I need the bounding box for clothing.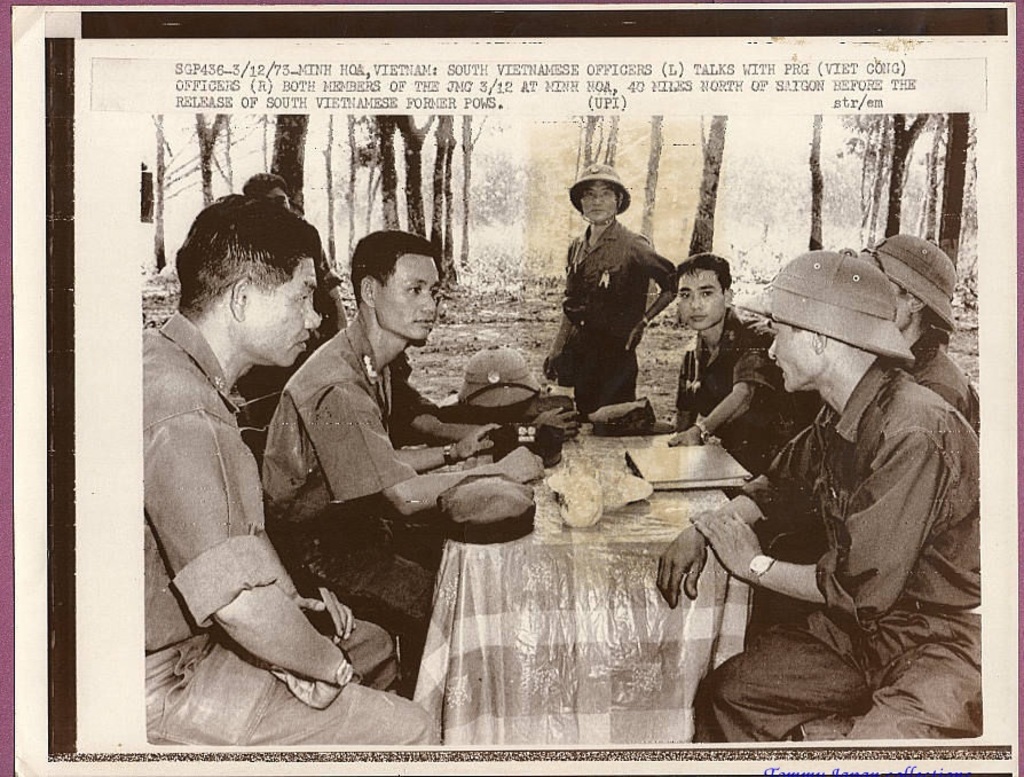
Here it is: 687, 317, 818, 495.
